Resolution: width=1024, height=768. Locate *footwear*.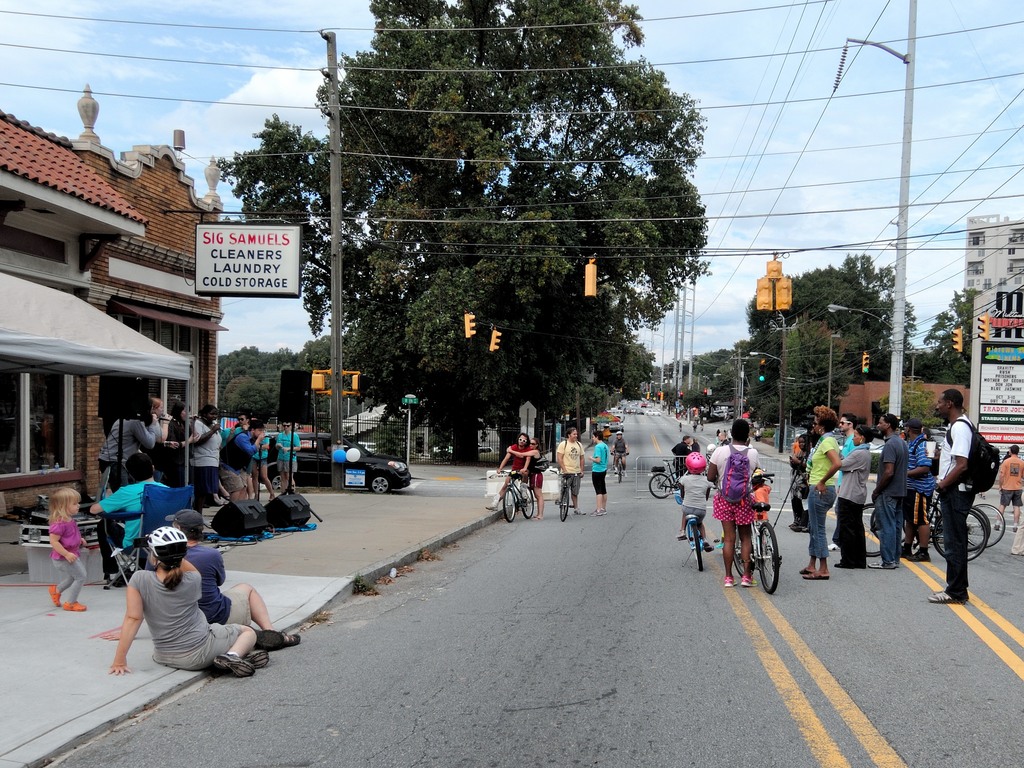
<bbox>594, 509, 600, 516</bbox>.
